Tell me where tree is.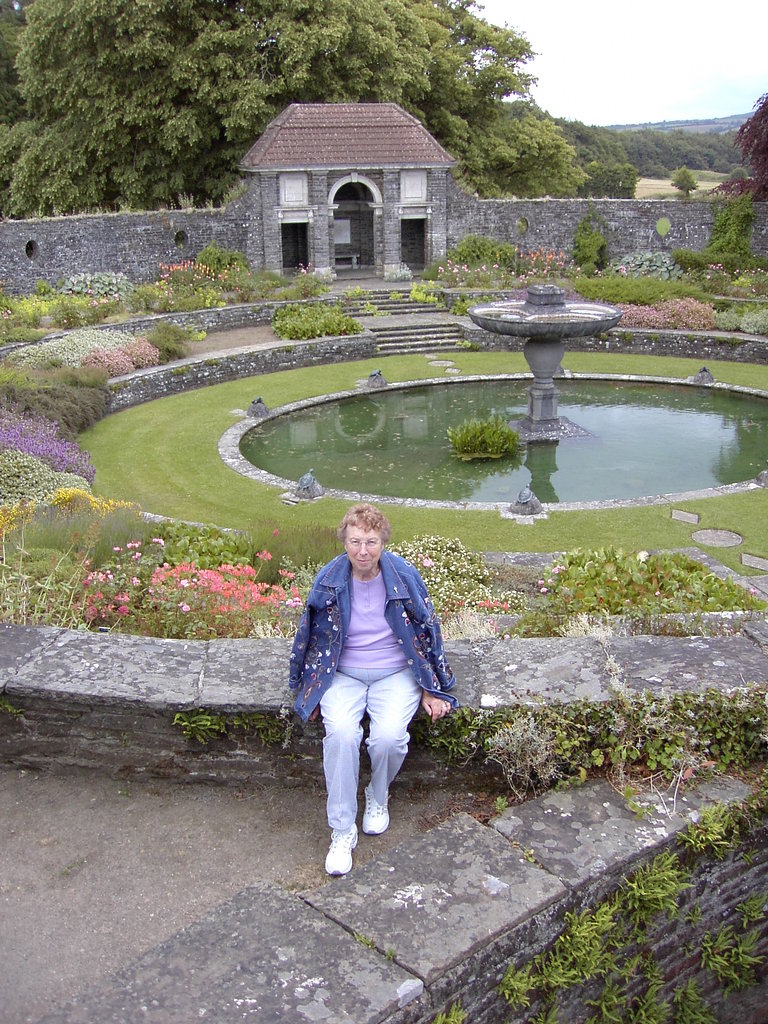
tree is at 3 0 586 223.
